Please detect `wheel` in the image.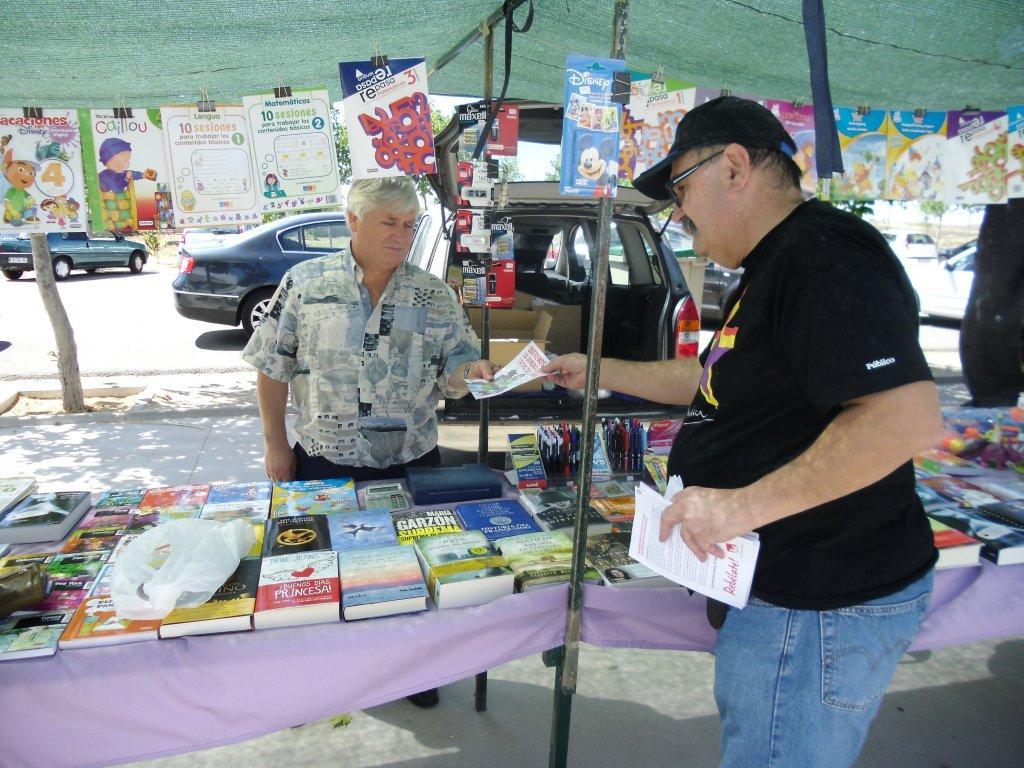
crop(89, 266, 98, 272).
